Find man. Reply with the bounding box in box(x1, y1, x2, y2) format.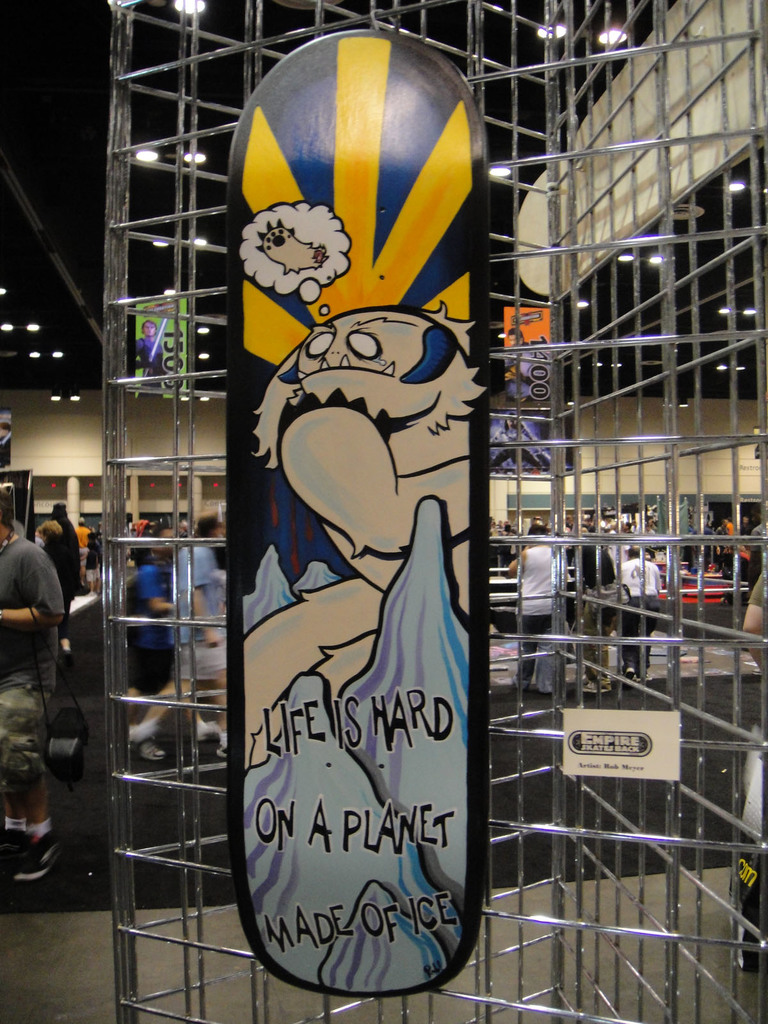
box(0, 481, 63, 883).
